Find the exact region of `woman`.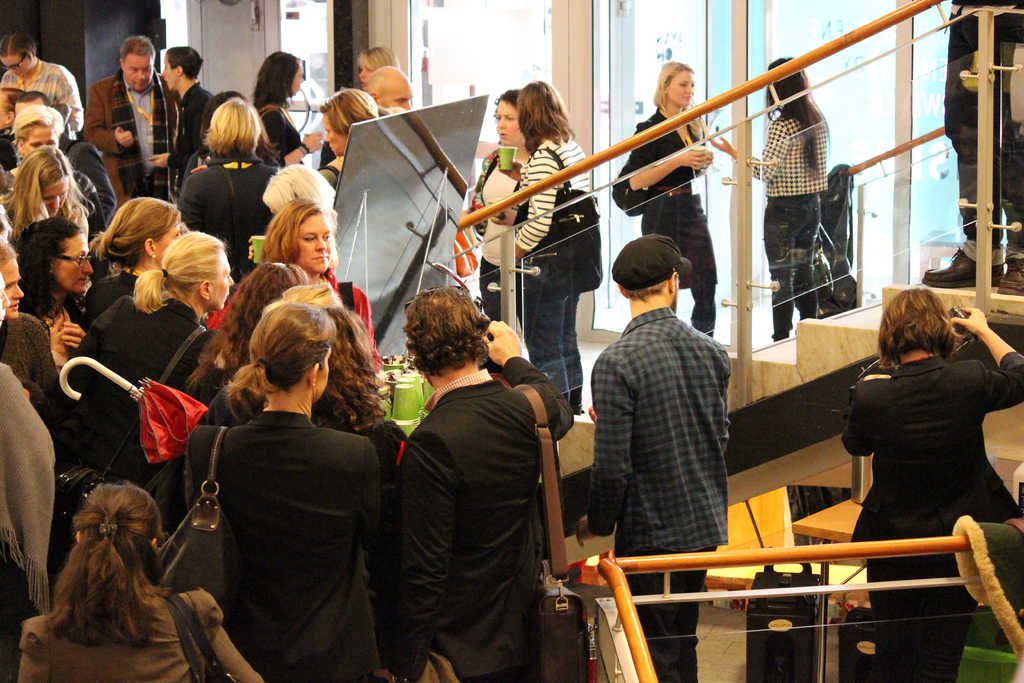
Exact region: <box>79,190,189,342</box>.
